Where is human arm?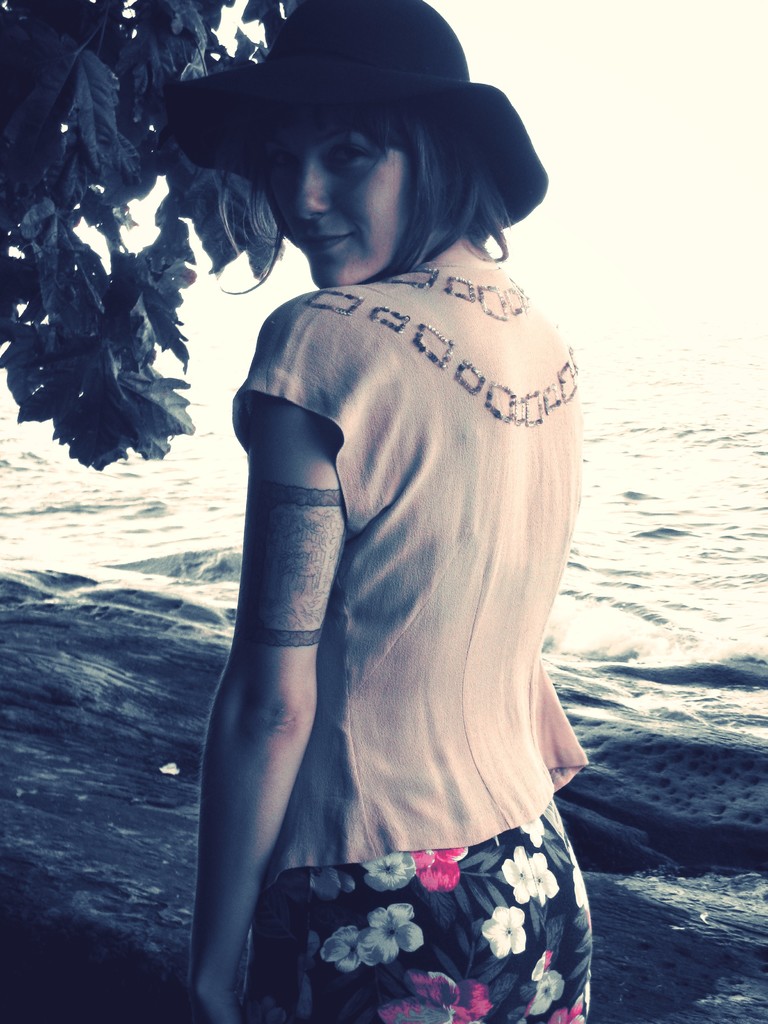
x1=180, y1=301, x2=352, y2=1023.
